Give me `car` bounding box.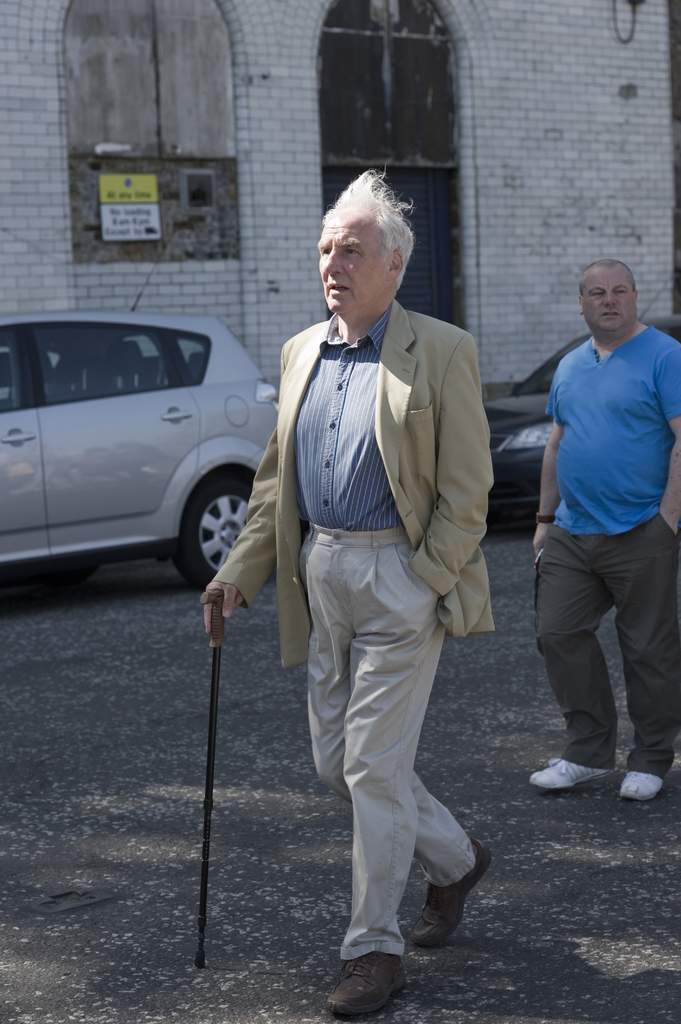
box=[0, 229, 279, 594].
